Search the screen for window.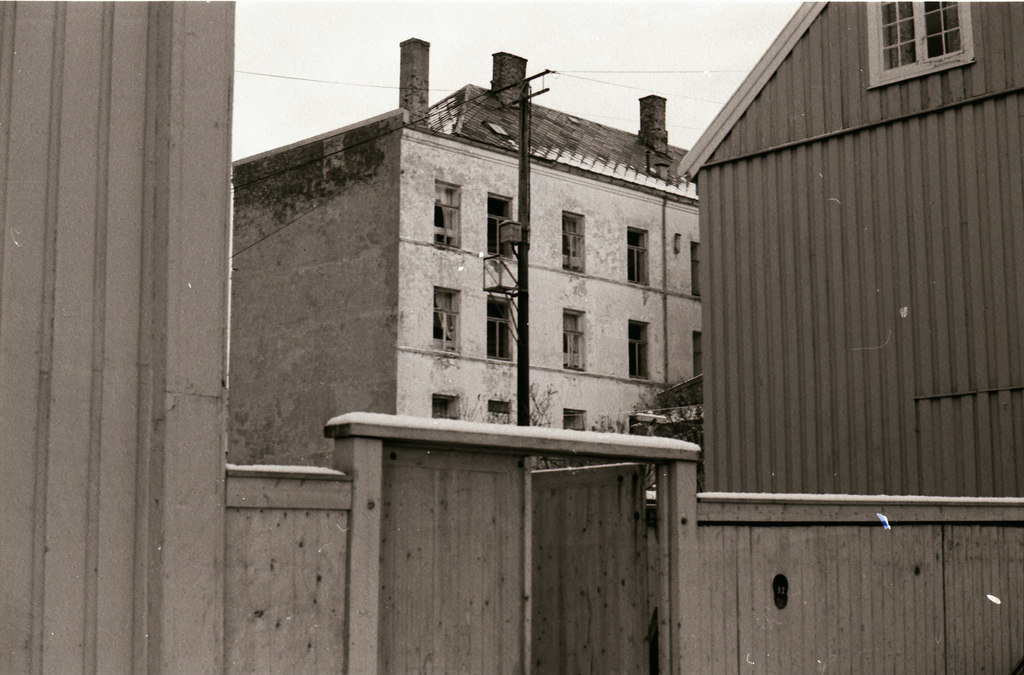
Found at [left=488, top=193, right=514, bottom=255].
